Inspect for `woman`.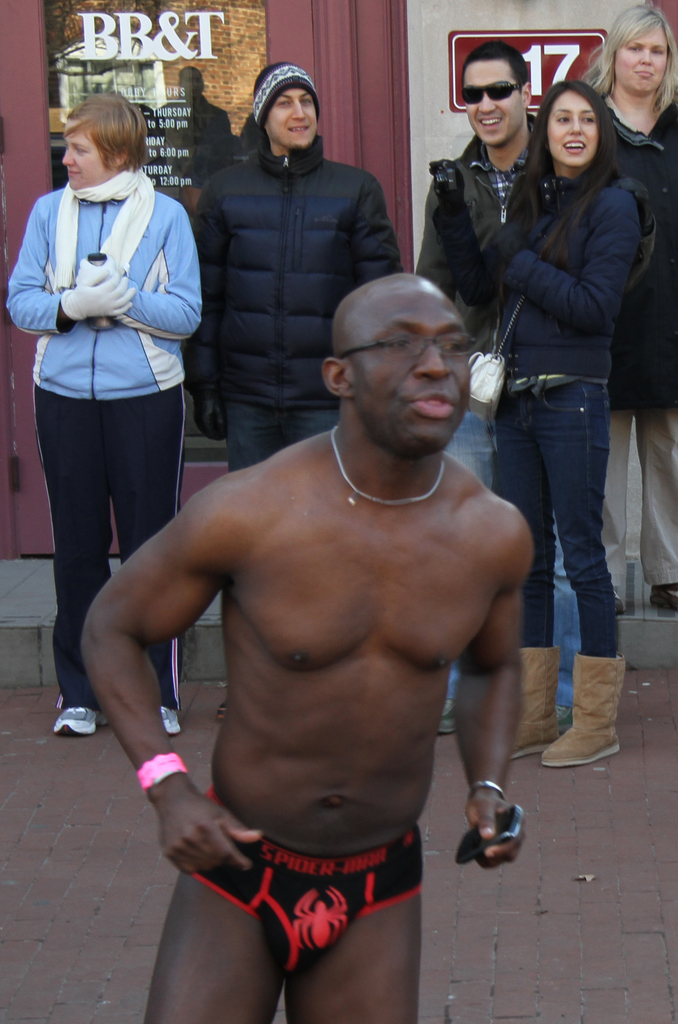
Inspection: [x1=11, y1=87, x2=204, y2=723].
